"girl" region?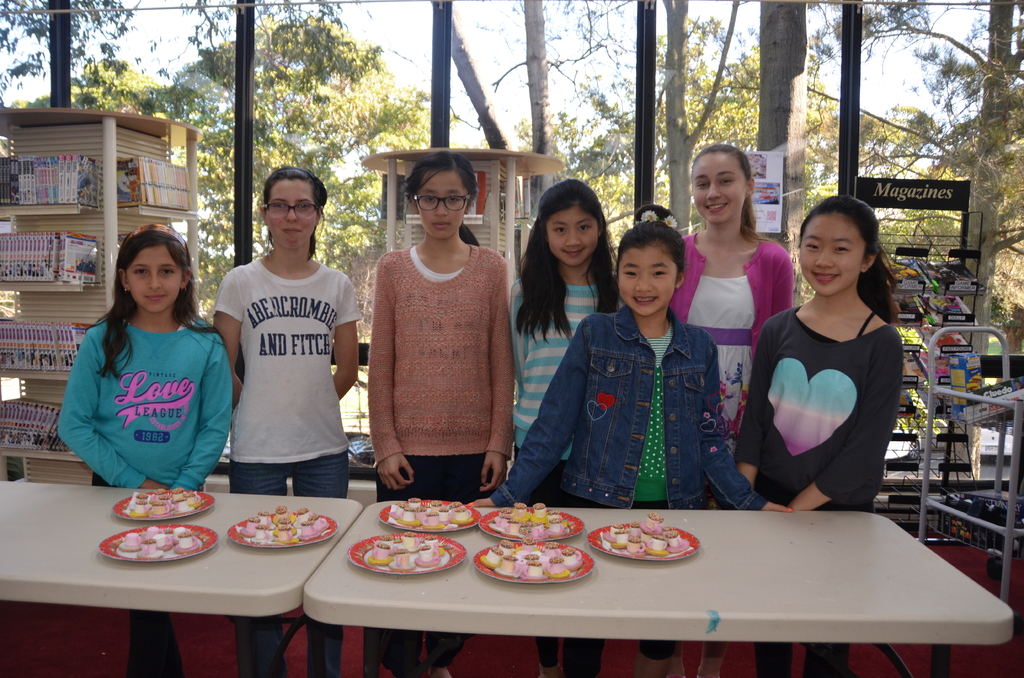
box(470, 204, 795, 677)
